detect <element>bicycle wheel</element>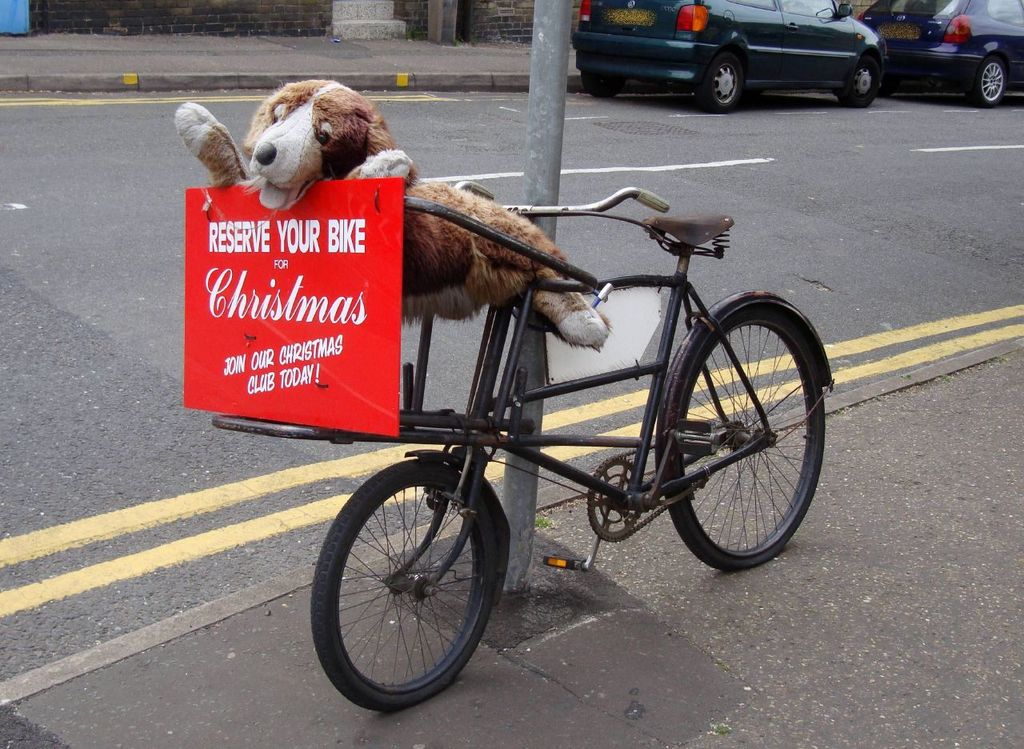
[x1=641, y1=284, x2=826, y2=588]
